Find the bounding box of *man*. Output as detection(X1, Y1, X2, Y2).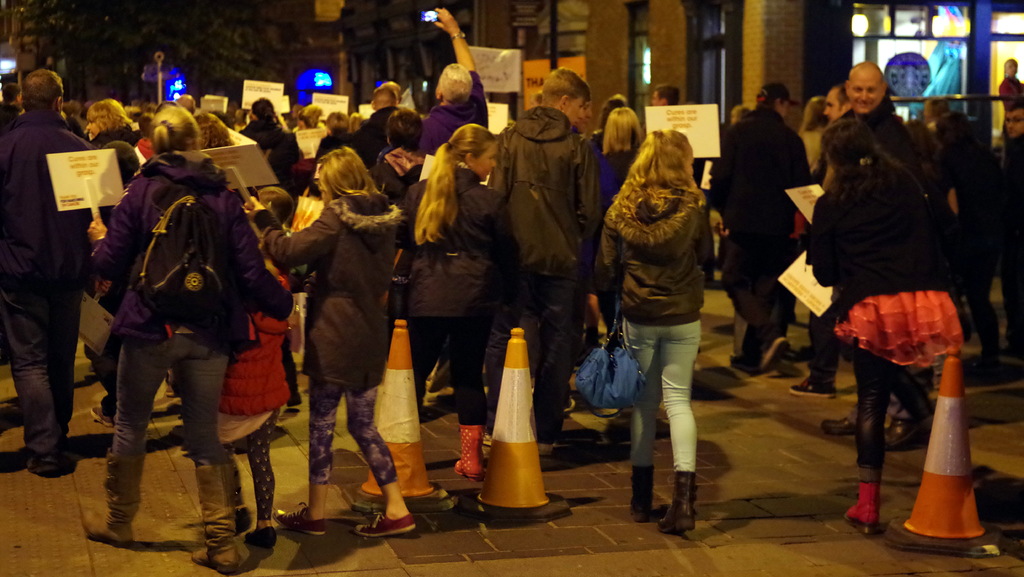
detection(821, 61, 936, 448).
